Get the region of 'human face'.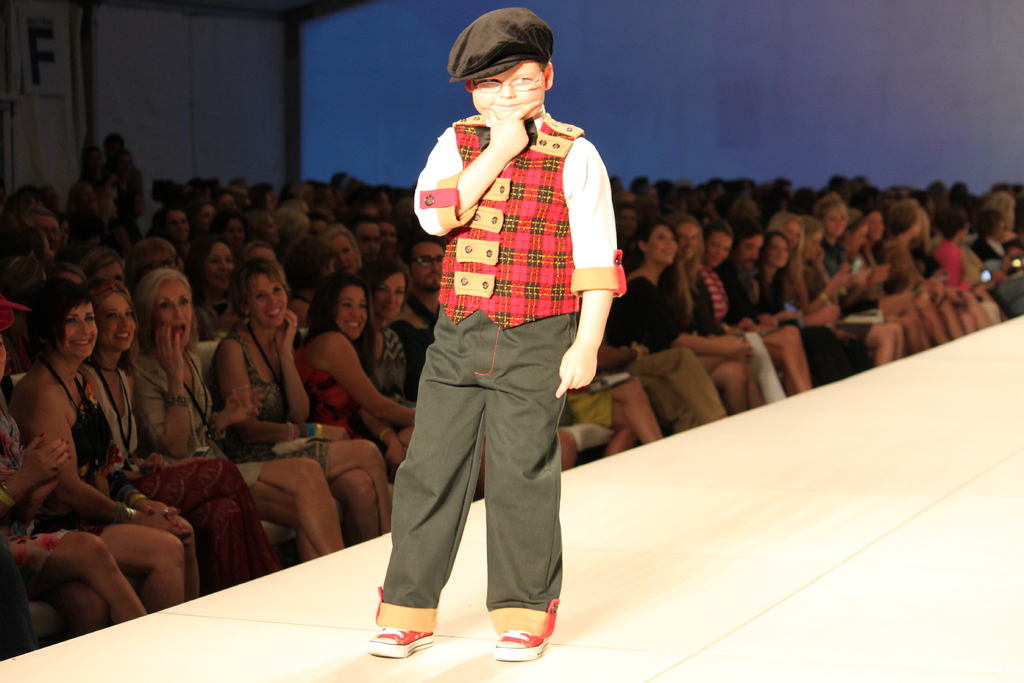
BBox(648, 223, 676, 267).
